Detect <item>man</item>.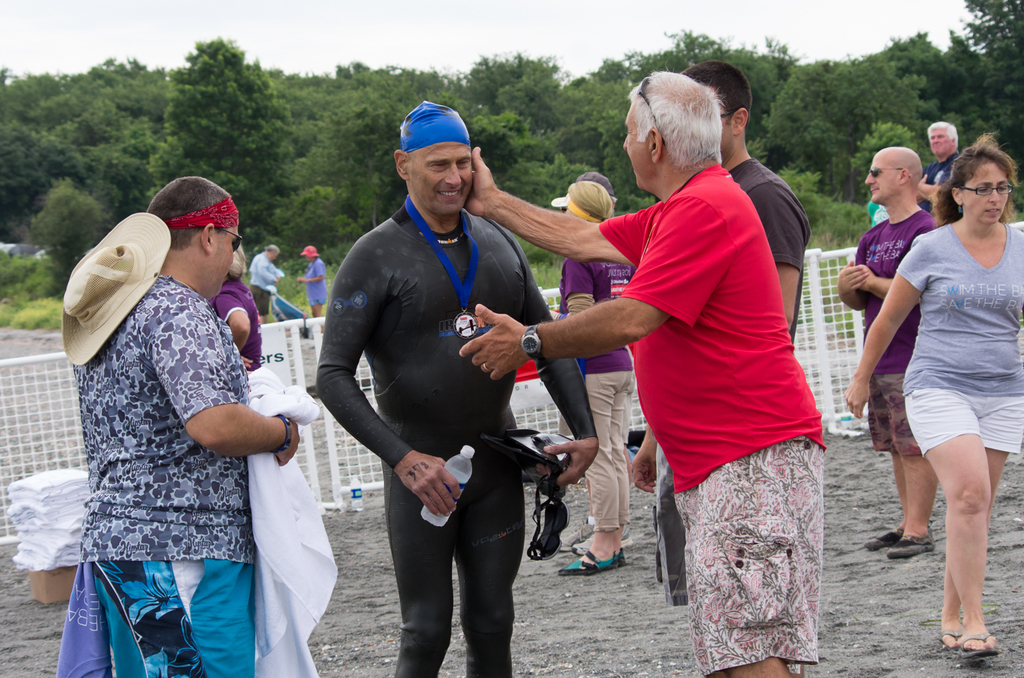
Detected at 911 121 967 222.
